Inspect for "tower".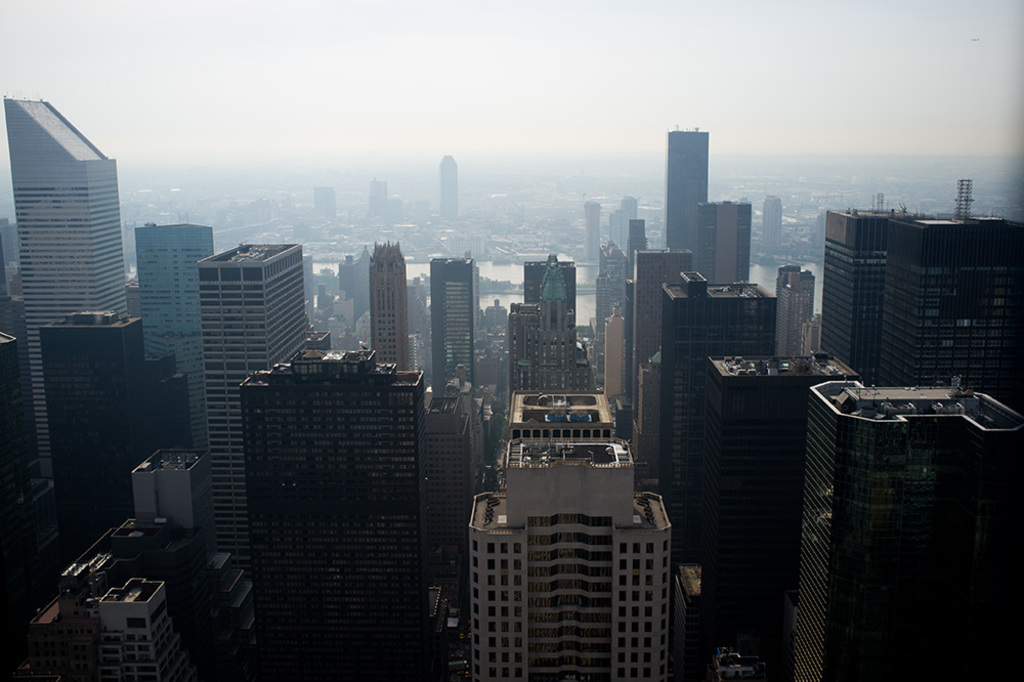
Inspection: bbox(762, 191, 782, 251).
